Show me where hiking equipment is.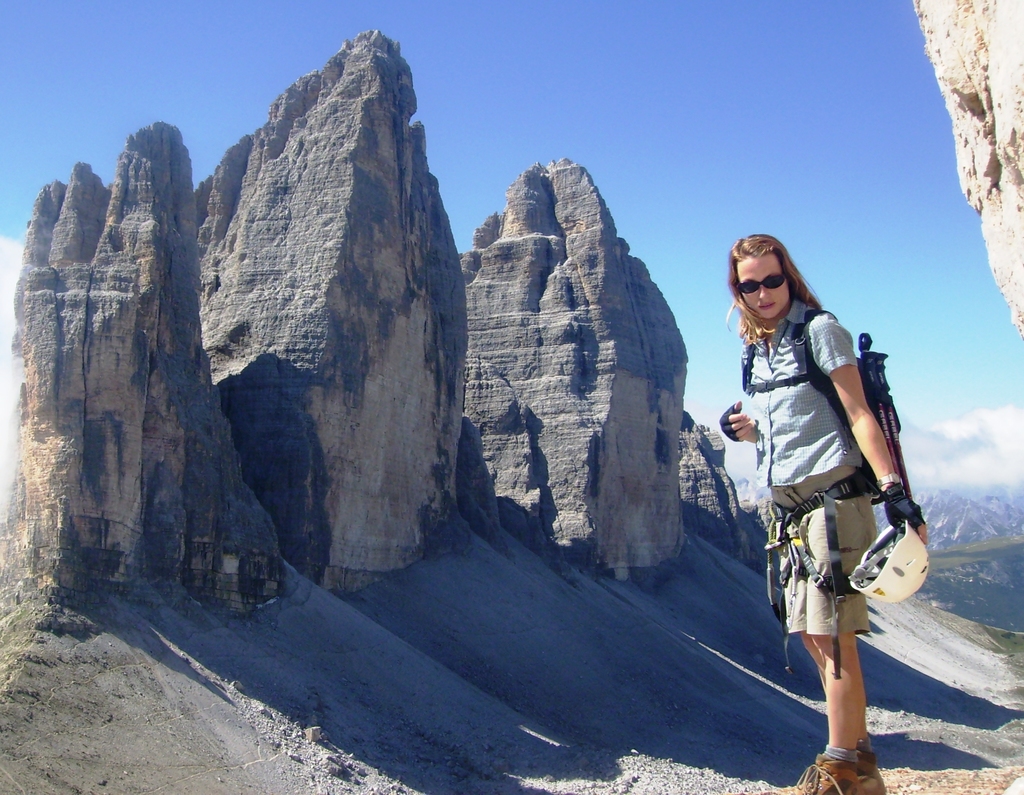
hiking equipment is at [left=727, top=291, right=913, bottom=595].
